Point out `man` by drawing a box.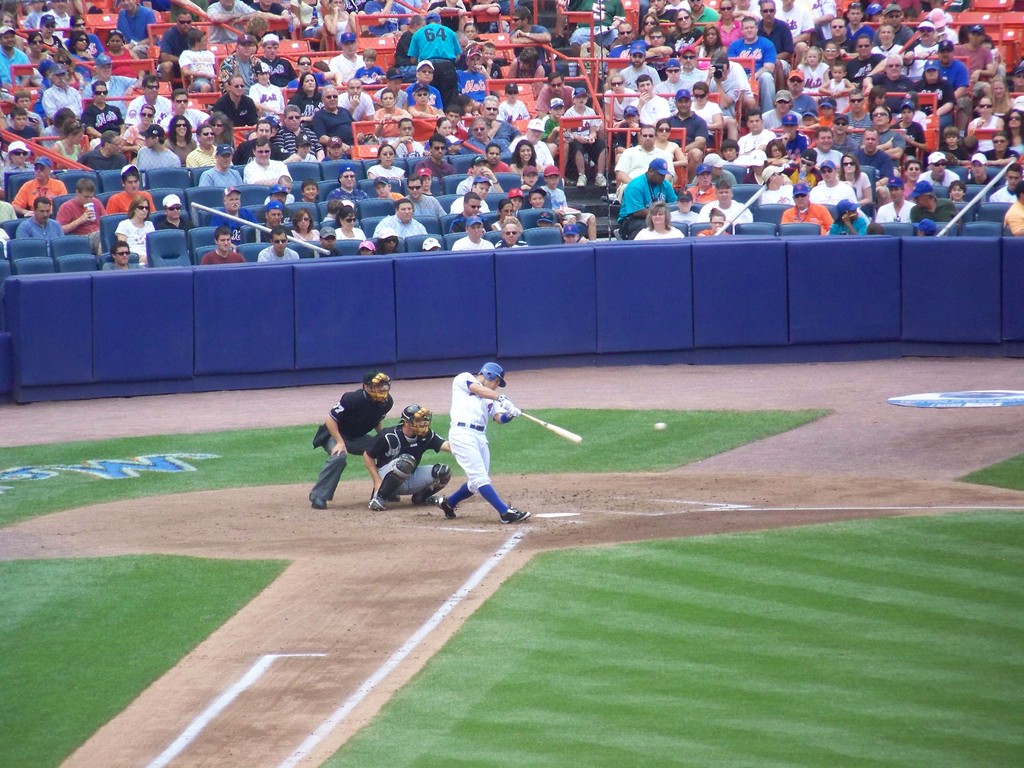
Rect(17, 161, 66, 204).
